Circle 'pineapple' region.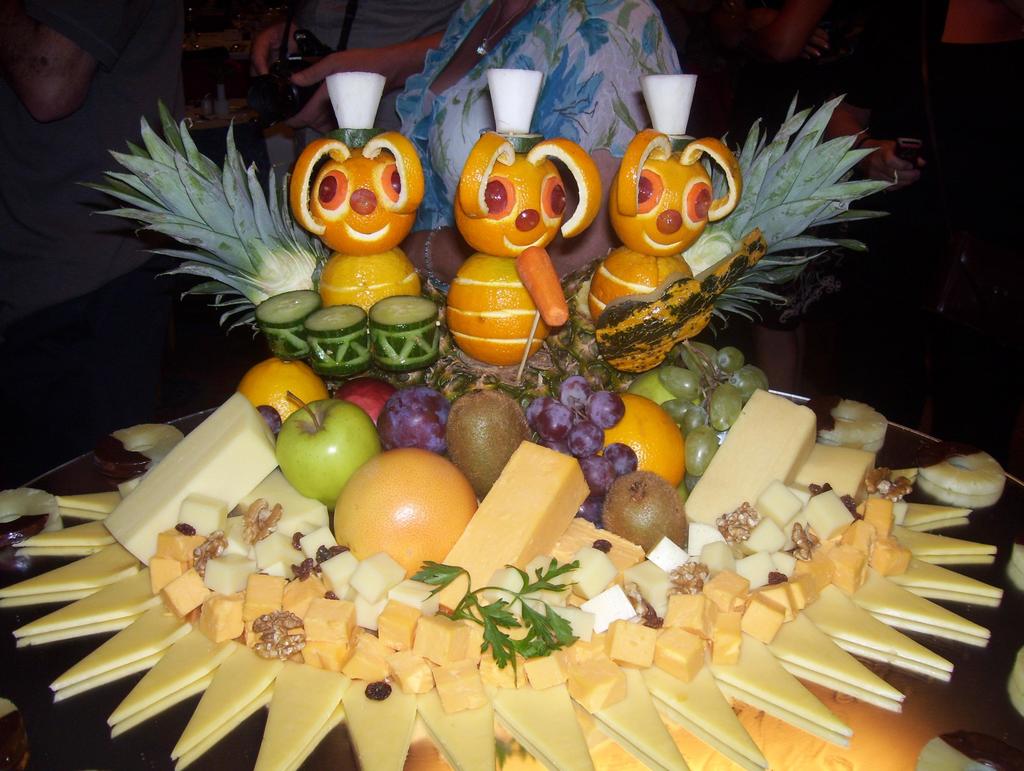
Region: left=542, top=88, right=903, bottom=390.
